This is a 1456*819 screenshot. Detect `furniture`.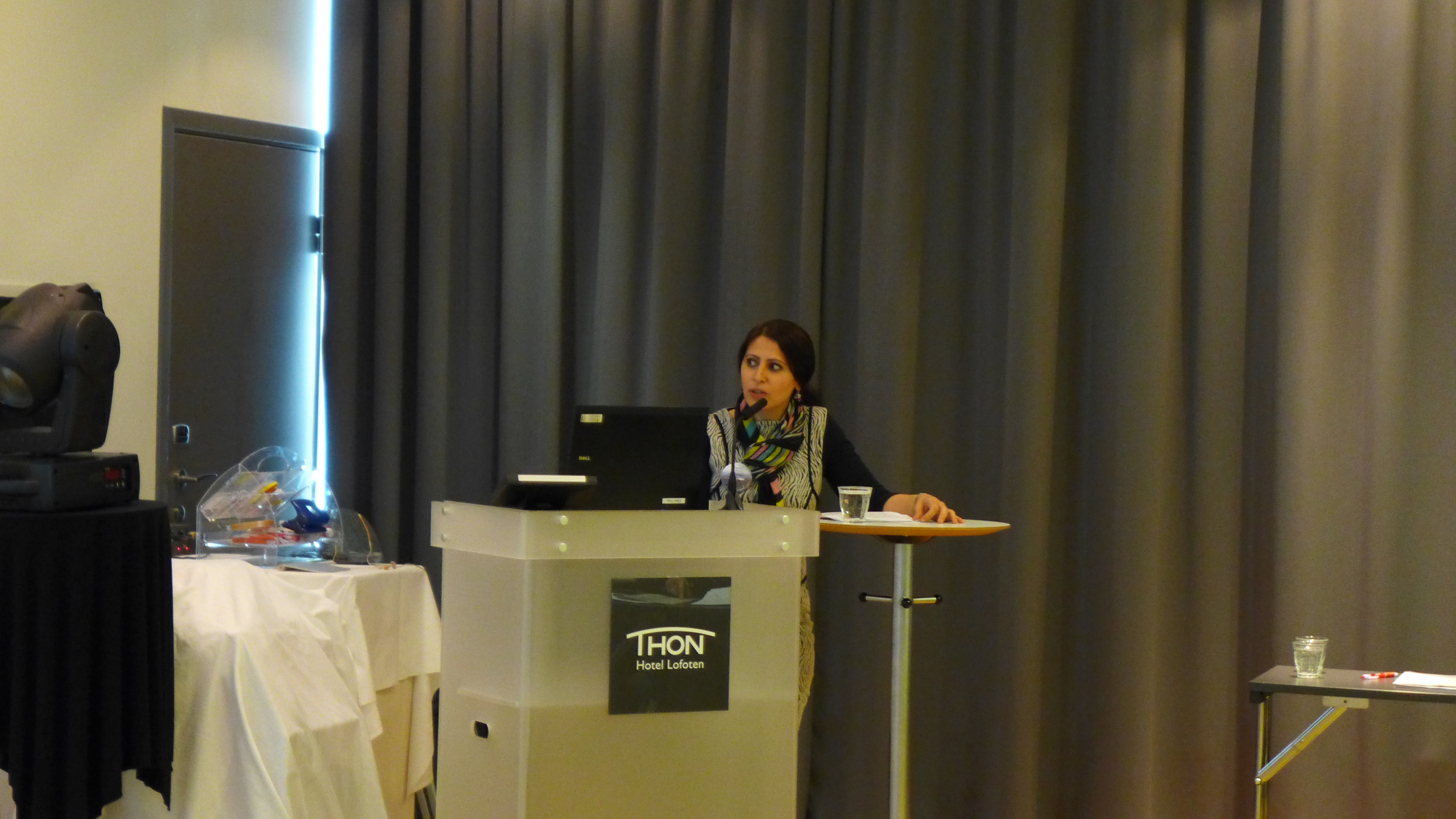
{"left": 63, "top": 205, "right": 162, "bottom": 300}.
